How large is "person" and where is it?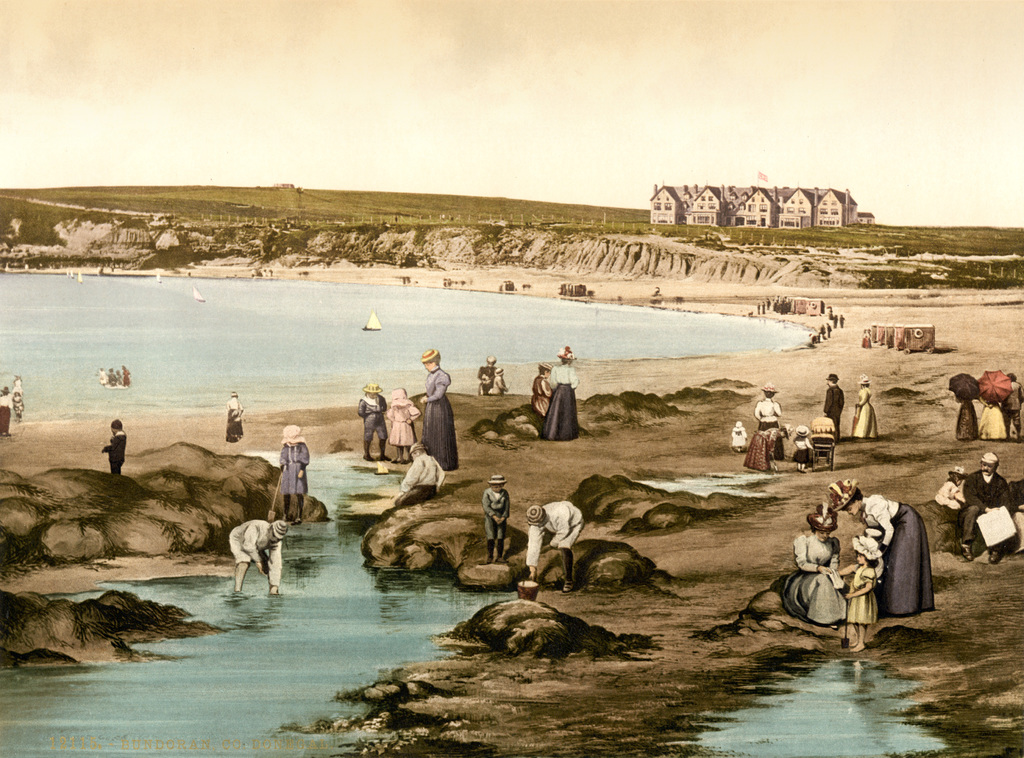
Bounding box: 747 418 794 471.
